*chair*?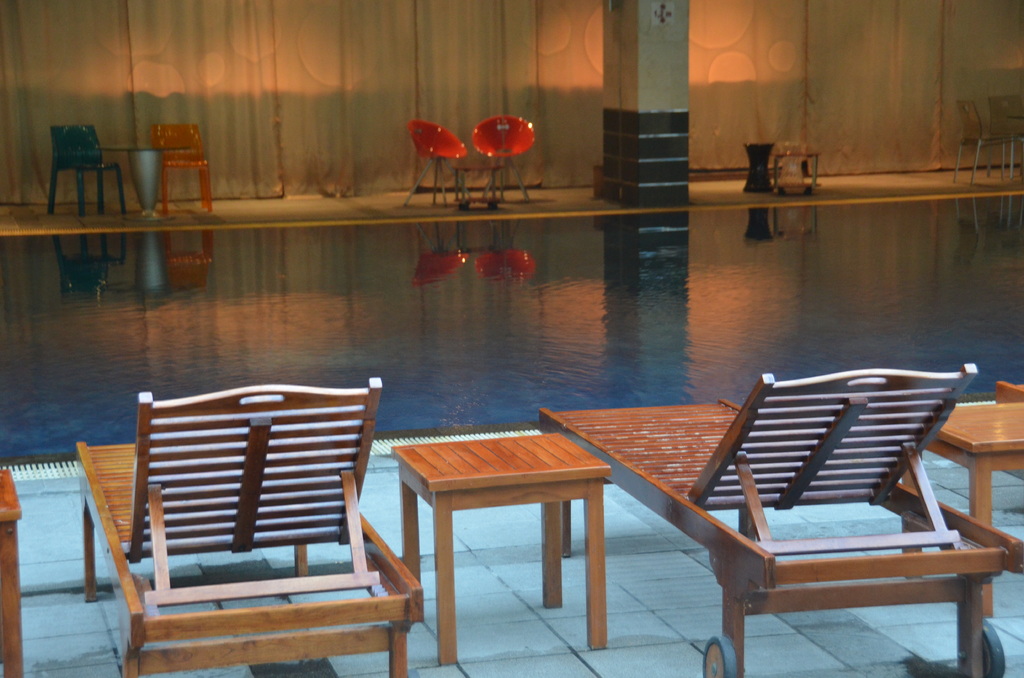
left=472, top=115, right=534, bottom=207
